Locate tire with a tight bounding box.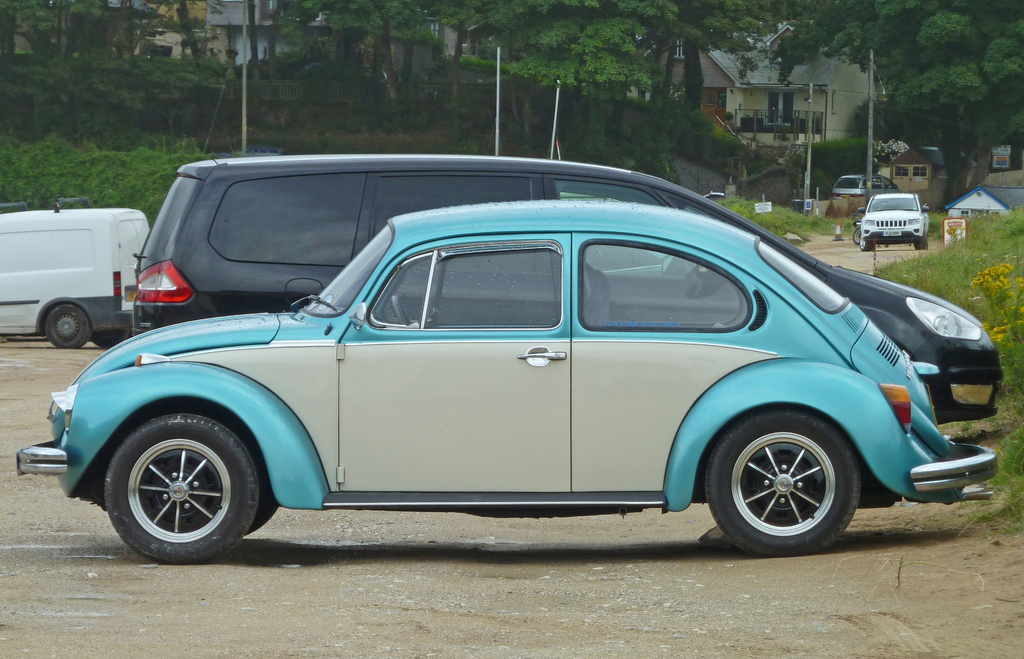
860:238:874:253.
